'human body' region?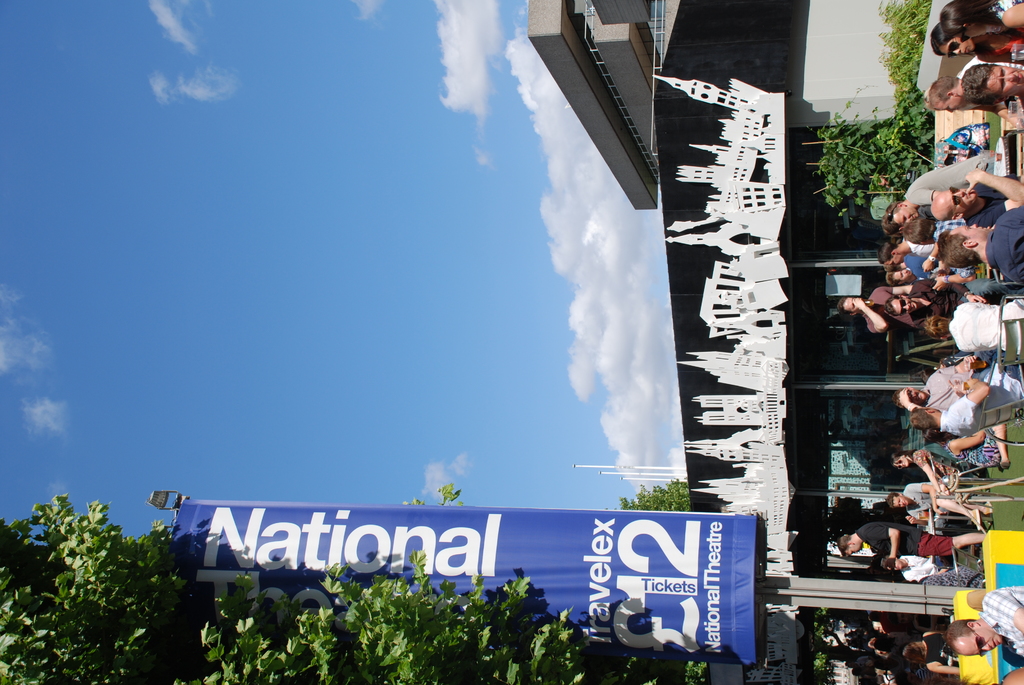
bbox(920, 163, 1023, 226)
